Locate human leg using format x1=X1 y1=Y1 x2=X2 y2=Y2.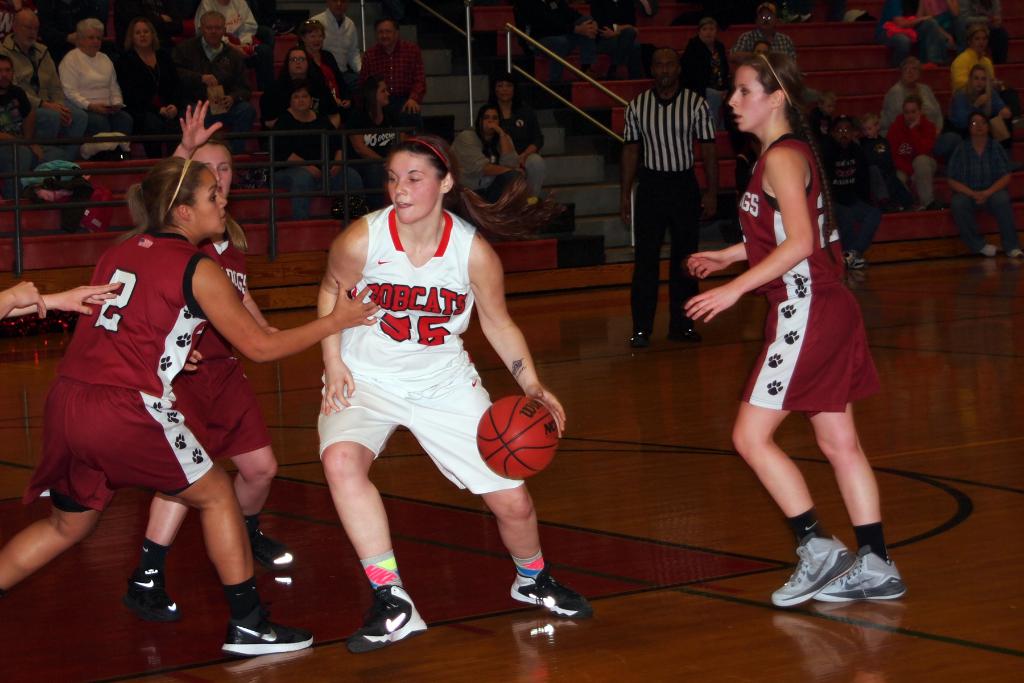
x1=913 y1=20 x2=941 y2=66.
